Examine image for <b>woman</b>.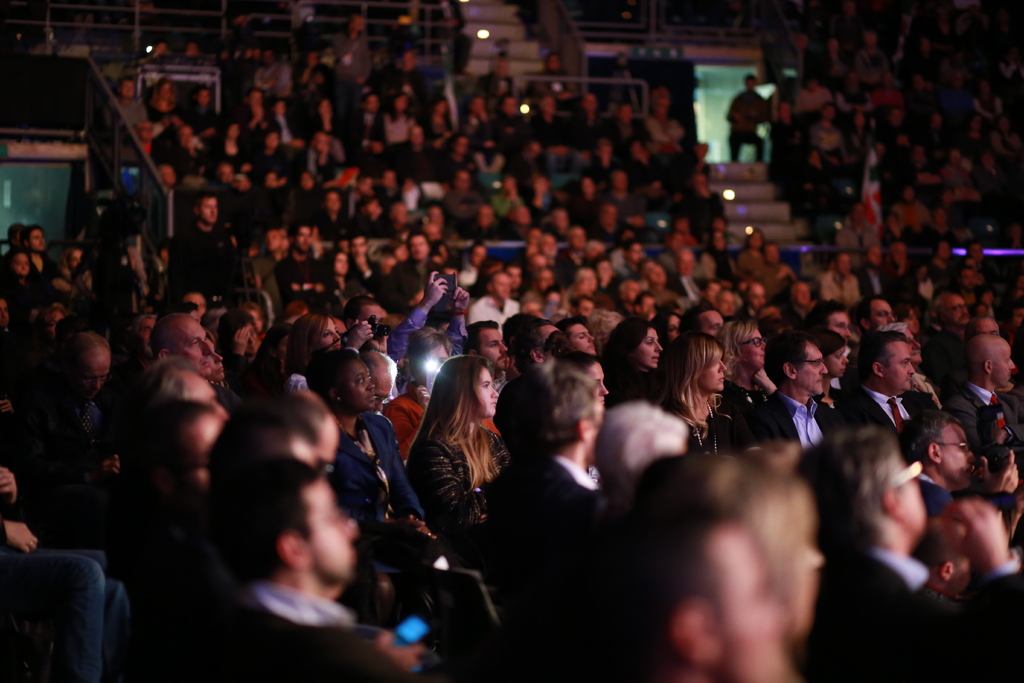
Examination result: BBox(320, 249, 366, 304).
